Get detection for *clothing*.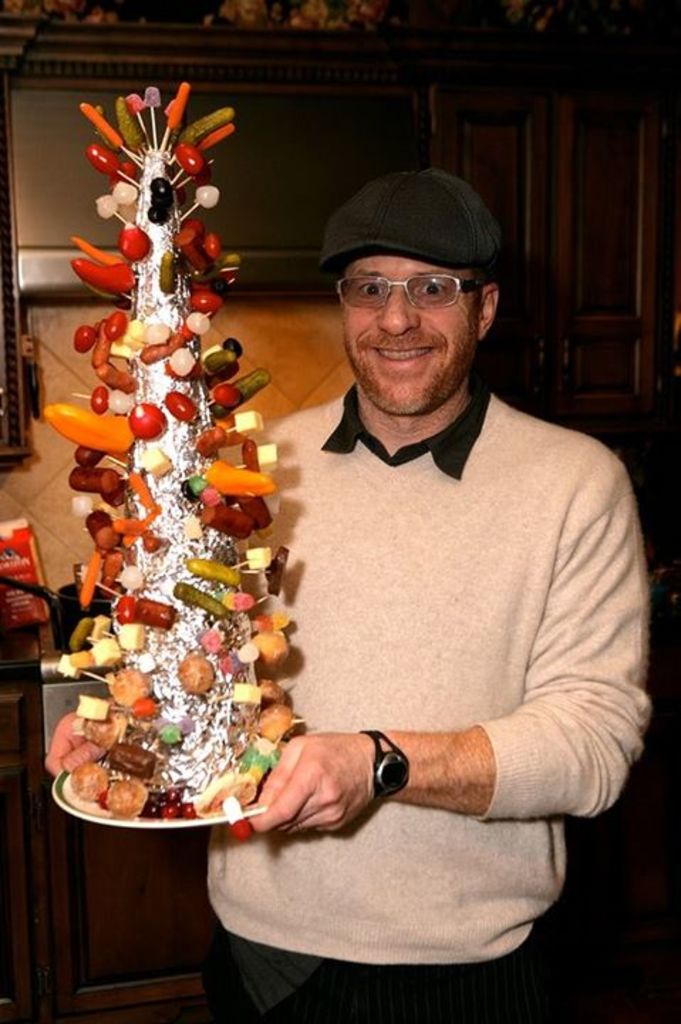
Detection: 215,390,643,897.
